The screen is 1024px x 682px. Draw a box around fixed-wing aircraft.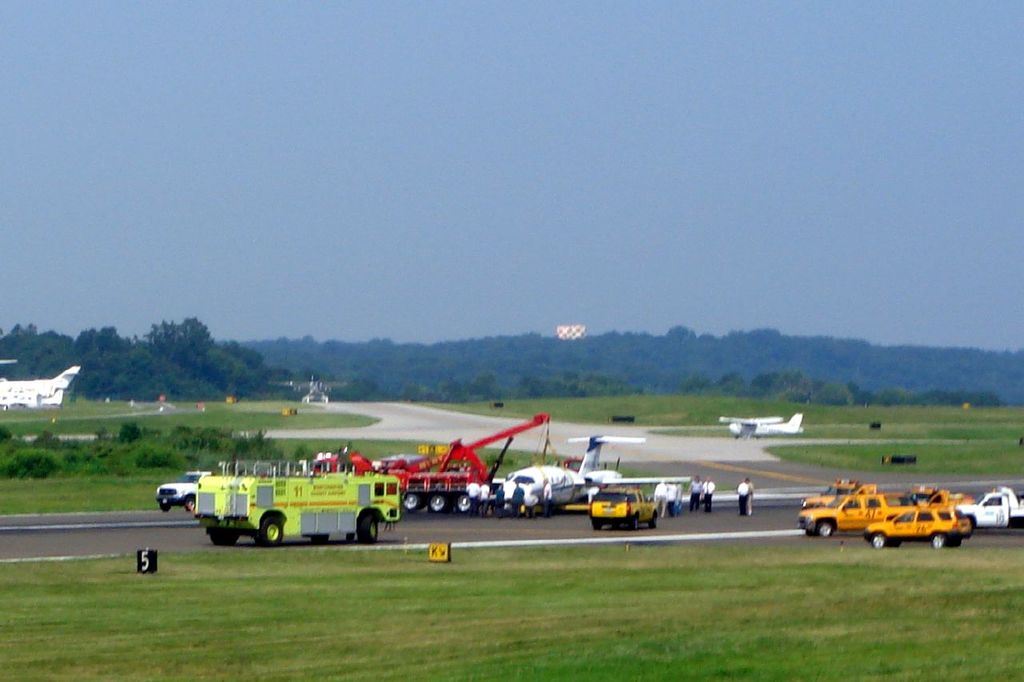
273,375,354,401.
